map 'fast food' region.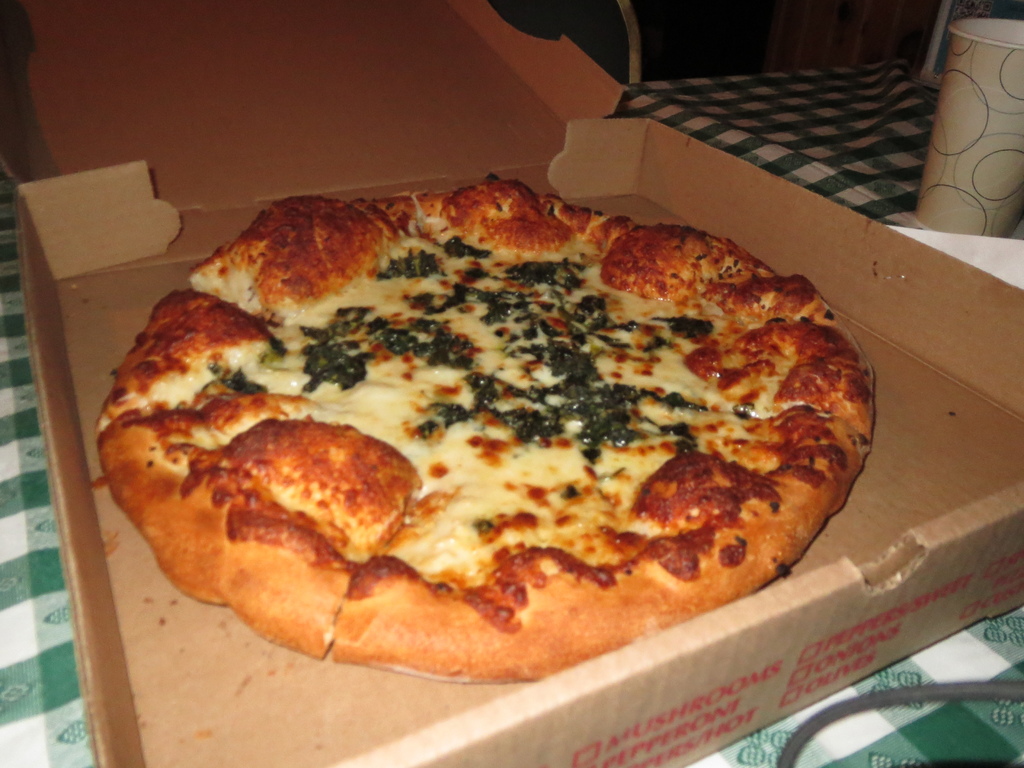
Mapped to <bbox>63, 184, 839, 677</bbox>.
